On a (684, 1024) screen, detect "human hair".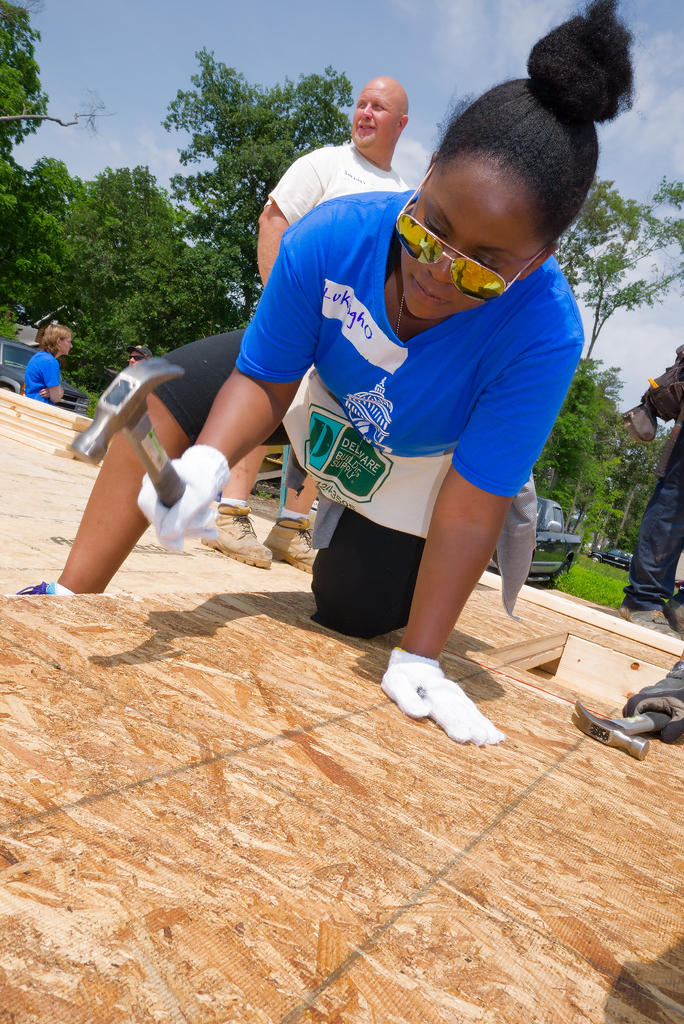
[38, 326, 72, 364].
